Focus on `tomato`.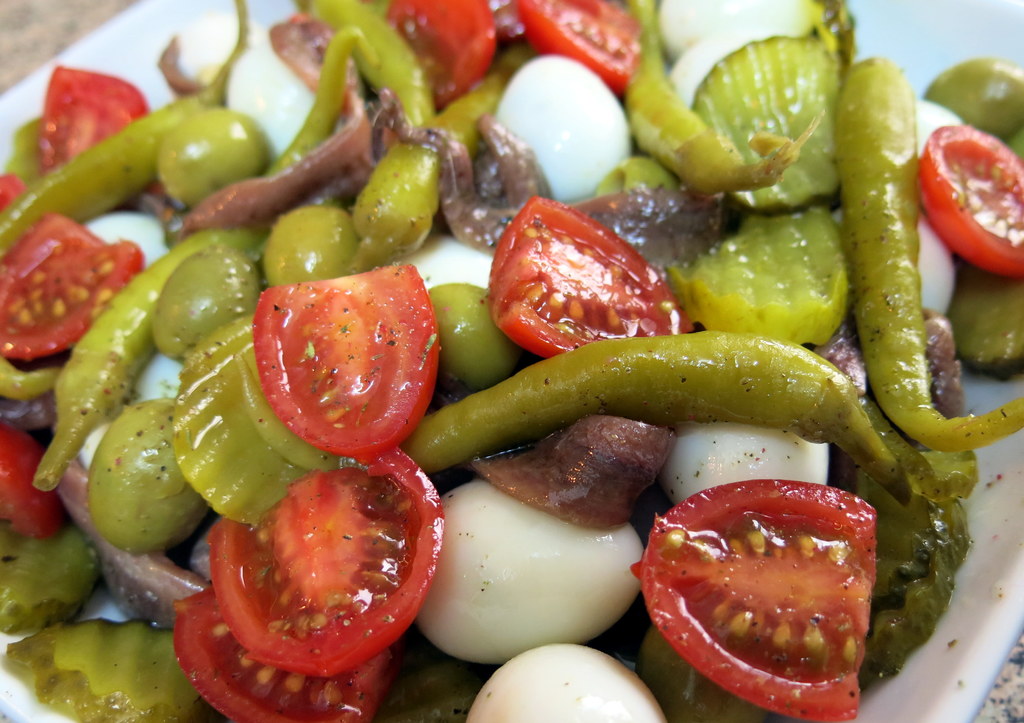
Focused at box(262, 260, 451, 463).
